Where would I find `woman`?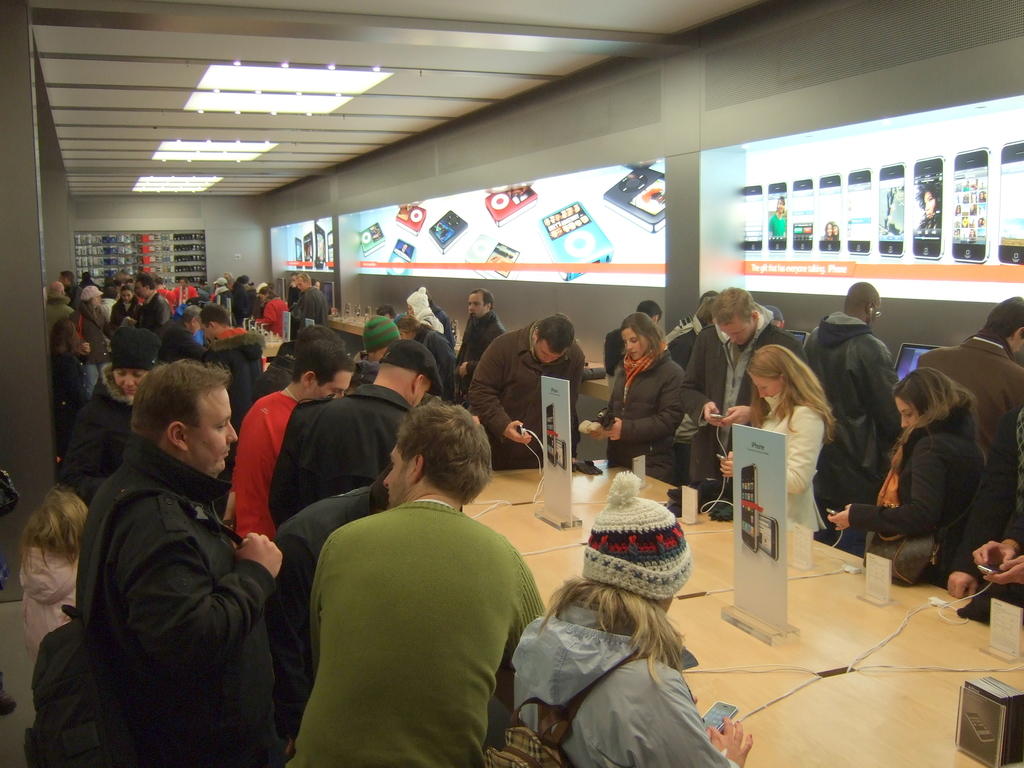
At bbox=[390, 312, 458, 403].
